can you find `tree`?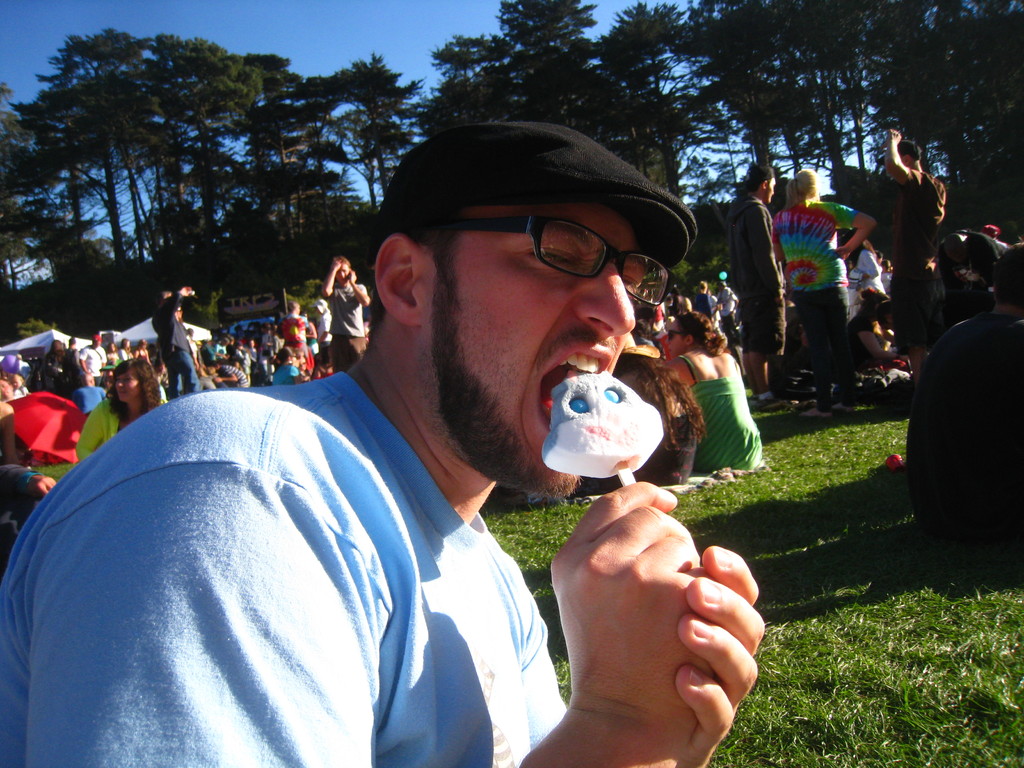
Yes, bounding box: box=[678, 0, 783, 167].
